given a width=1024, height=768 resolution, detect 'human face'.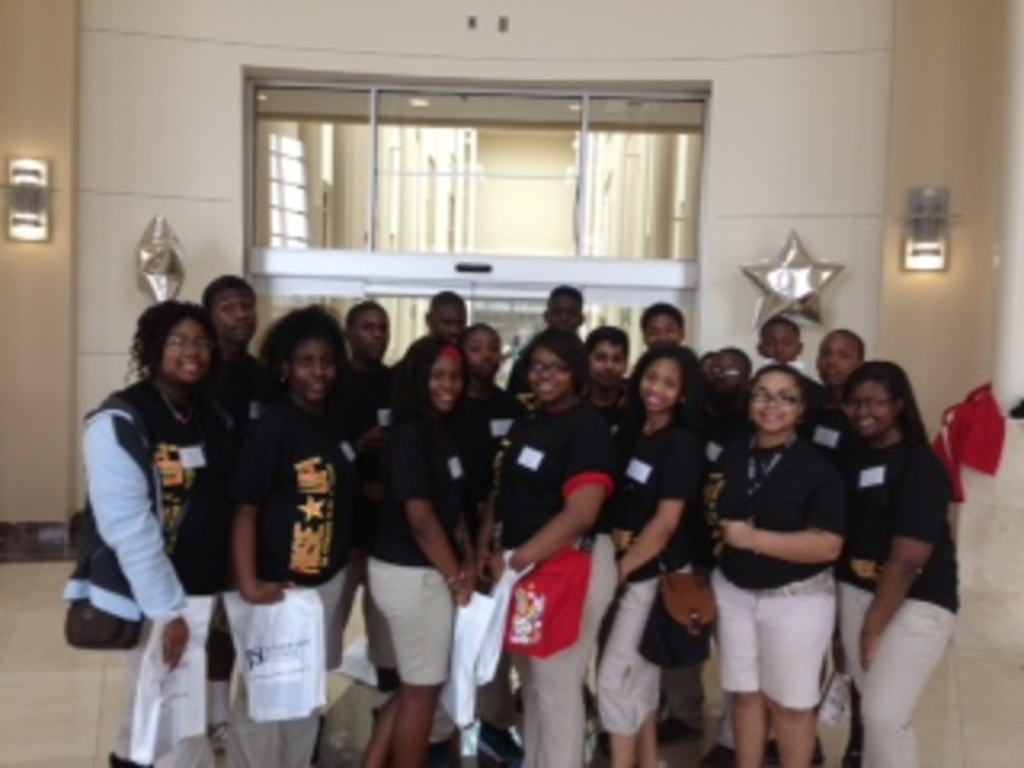
Rect(355, 294, 390, 362).
